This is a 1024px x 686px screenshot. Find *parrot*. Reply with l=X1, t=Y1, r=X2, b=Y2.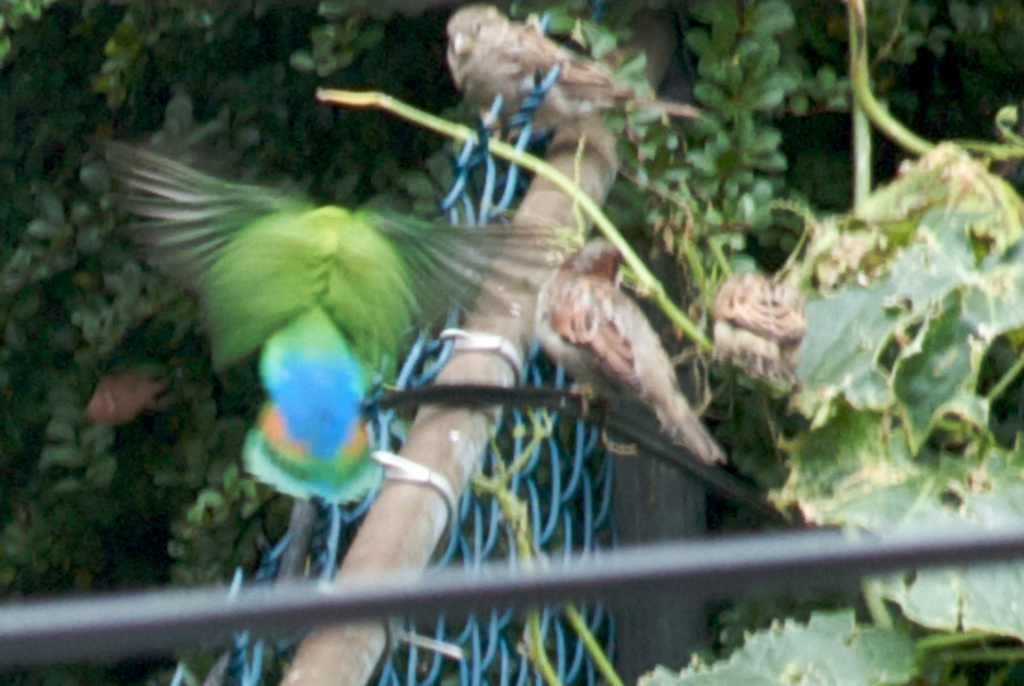
l=104, t=139, r=568, b=512.
